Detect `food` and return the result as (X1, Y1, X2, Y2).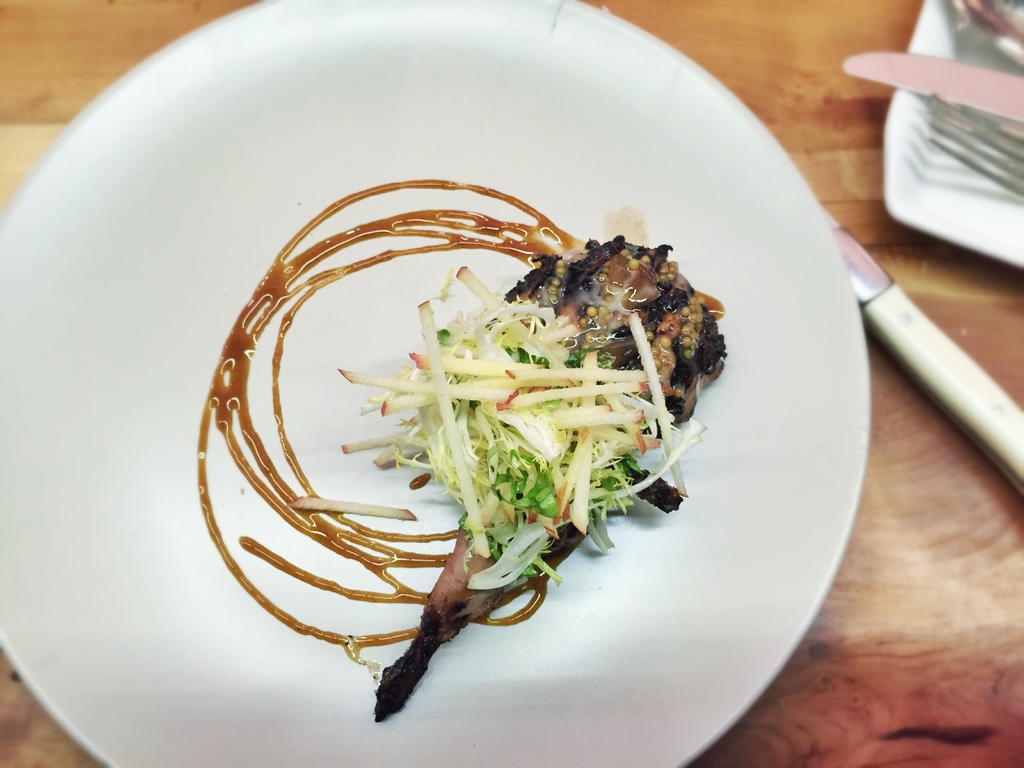
(197, 178, 724, 719).
